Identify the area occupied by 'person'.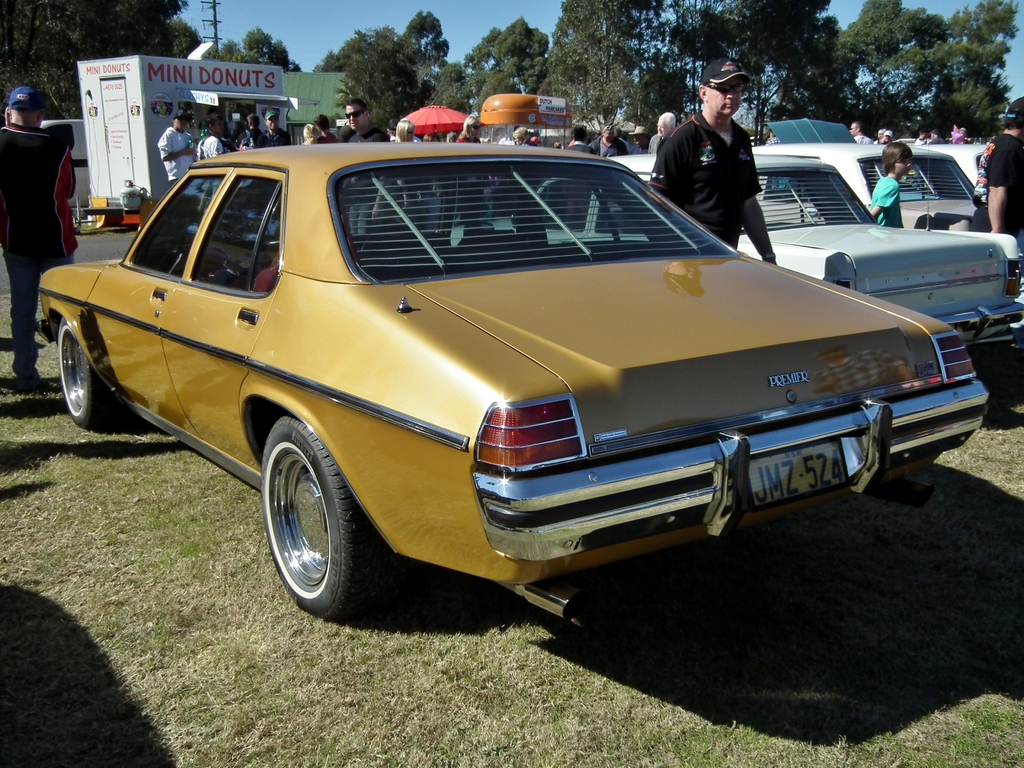
Area: [x1=0, y1=79, x2=89, y2=394].
